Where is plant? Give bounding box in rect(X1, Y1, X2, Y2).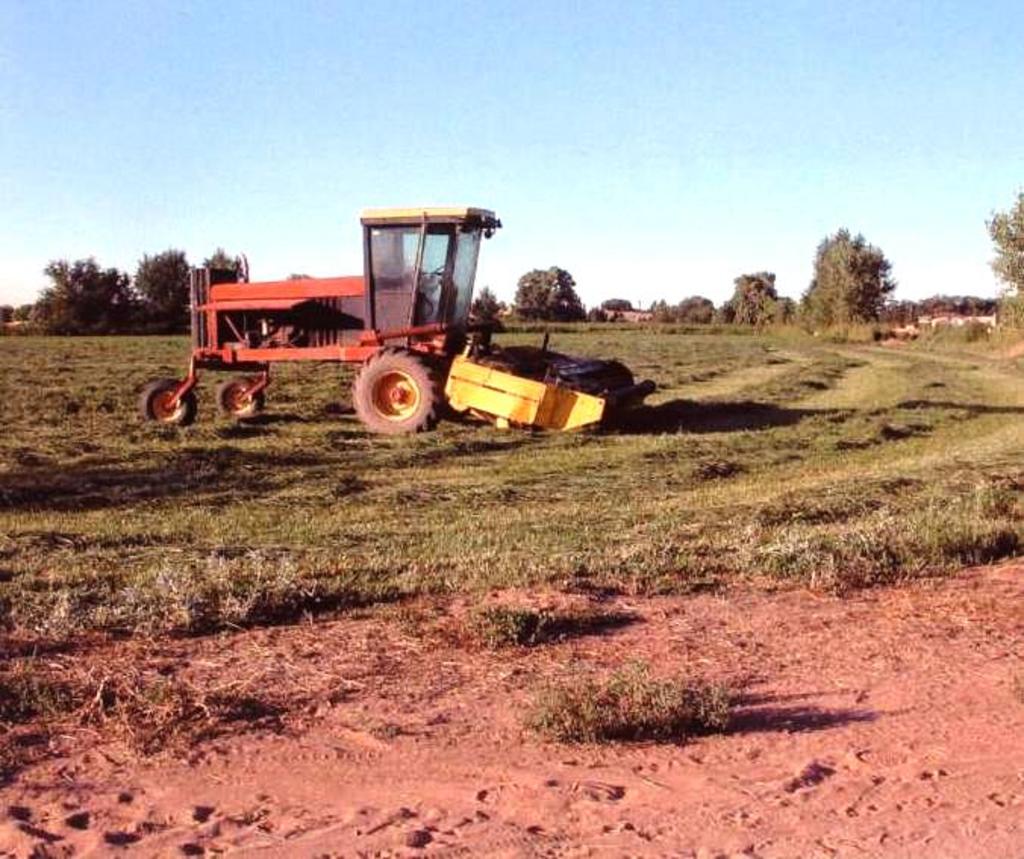
rect(530, 670, 754, 742).
